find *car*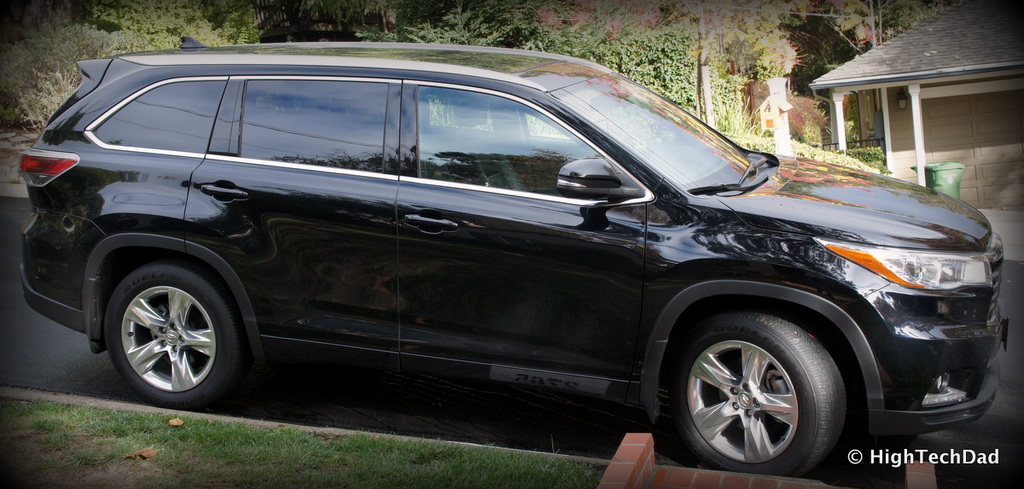
box=[26, 35, 1005, 480]
